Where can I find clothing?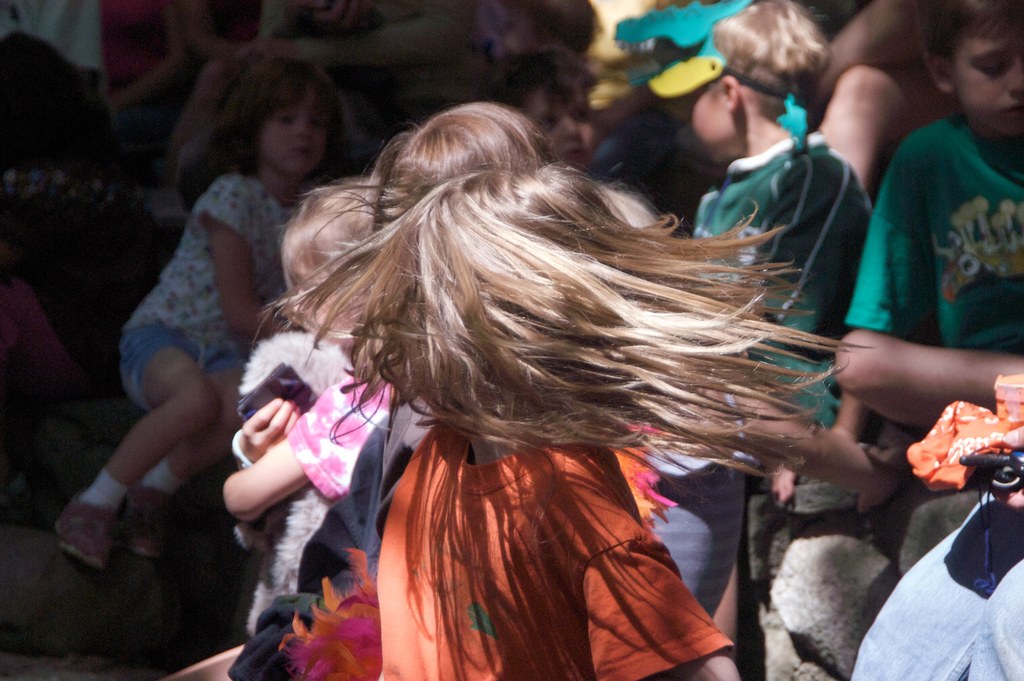
You can find it at {"x1": 371, "y1": 408, "x2": 740, "y2": 680}.
